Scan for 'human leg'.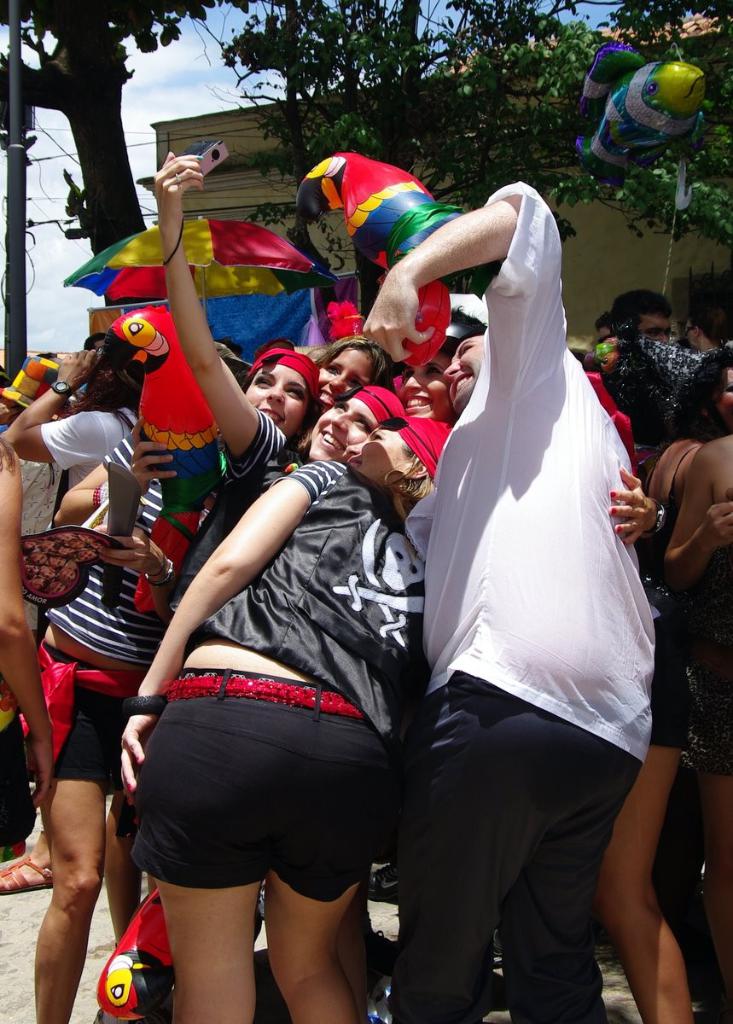
Scan result: box(387, 685, 598, 1023).
